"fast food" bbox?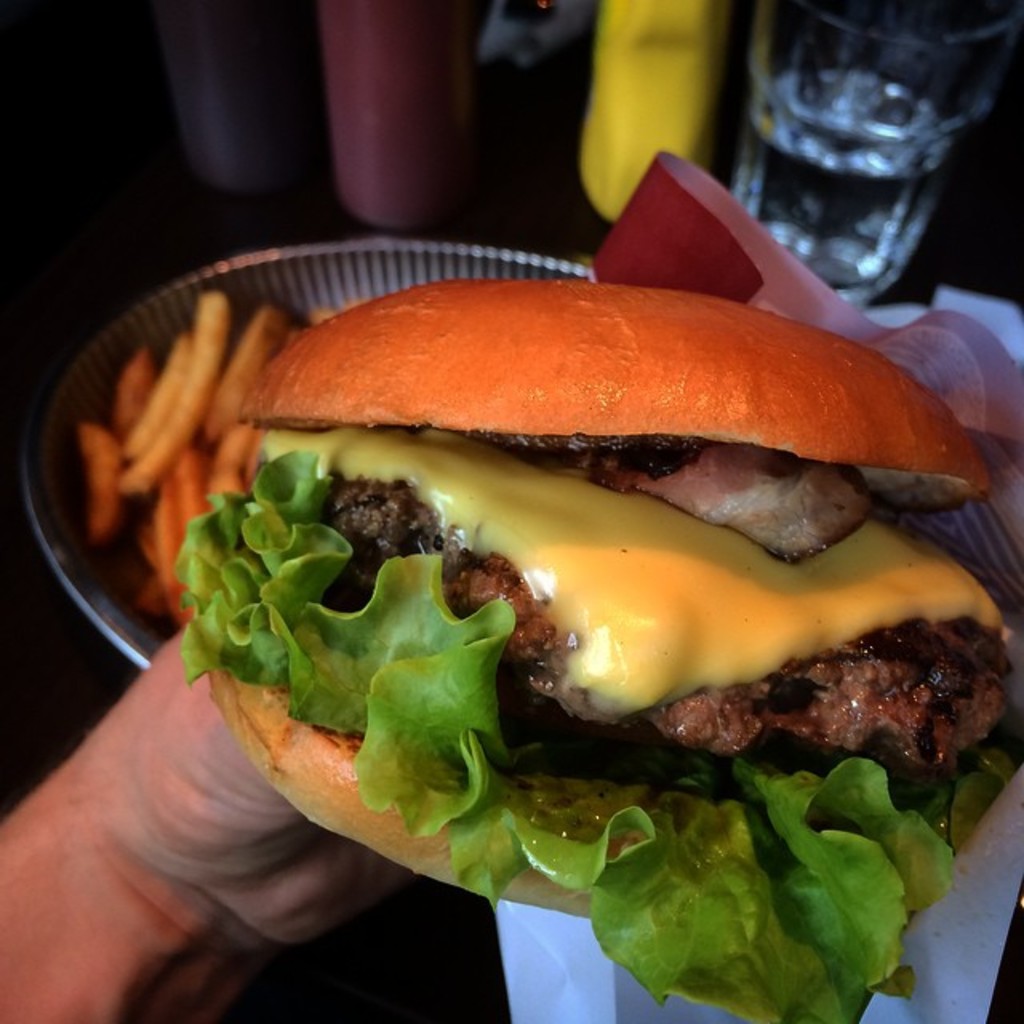
l=90, t=298, r=306, b=646
